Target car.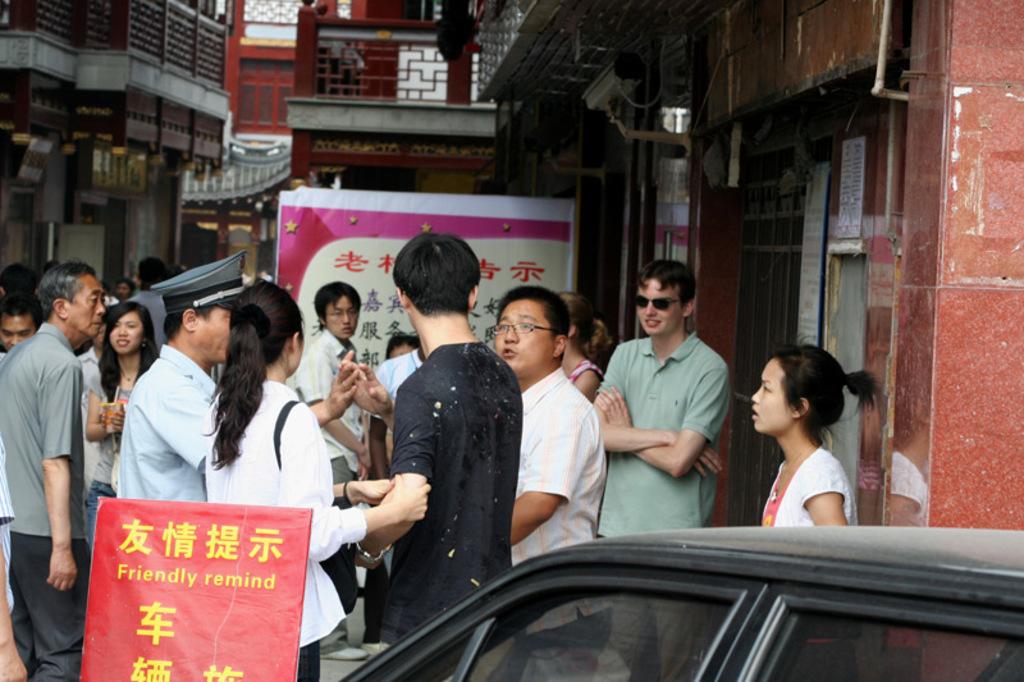
Target region: [333, 488, 1018, 670].
